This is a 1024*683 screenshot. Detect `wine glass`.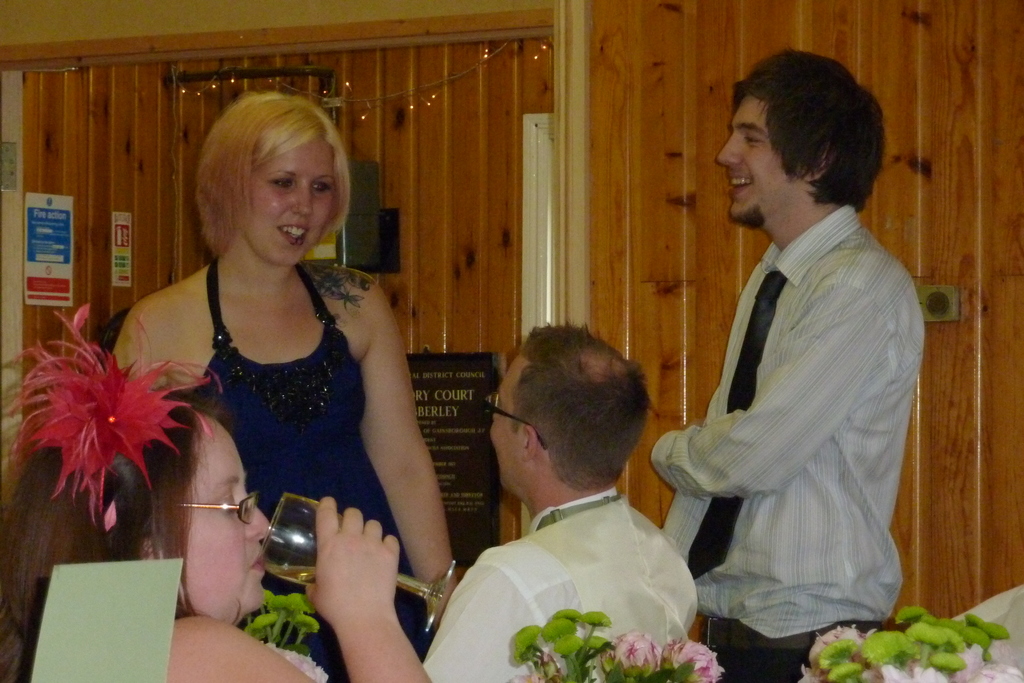
bbox=[254, 489, 457, 631].
